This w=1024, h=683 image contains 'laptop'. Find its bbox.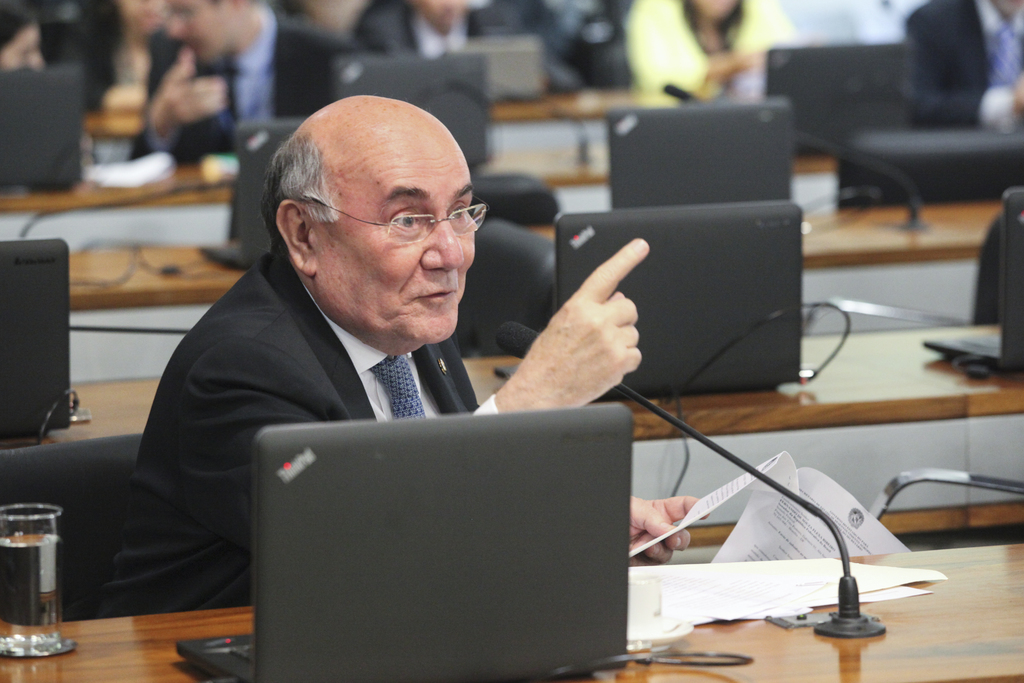
locate(330, 54, 487, 165).
